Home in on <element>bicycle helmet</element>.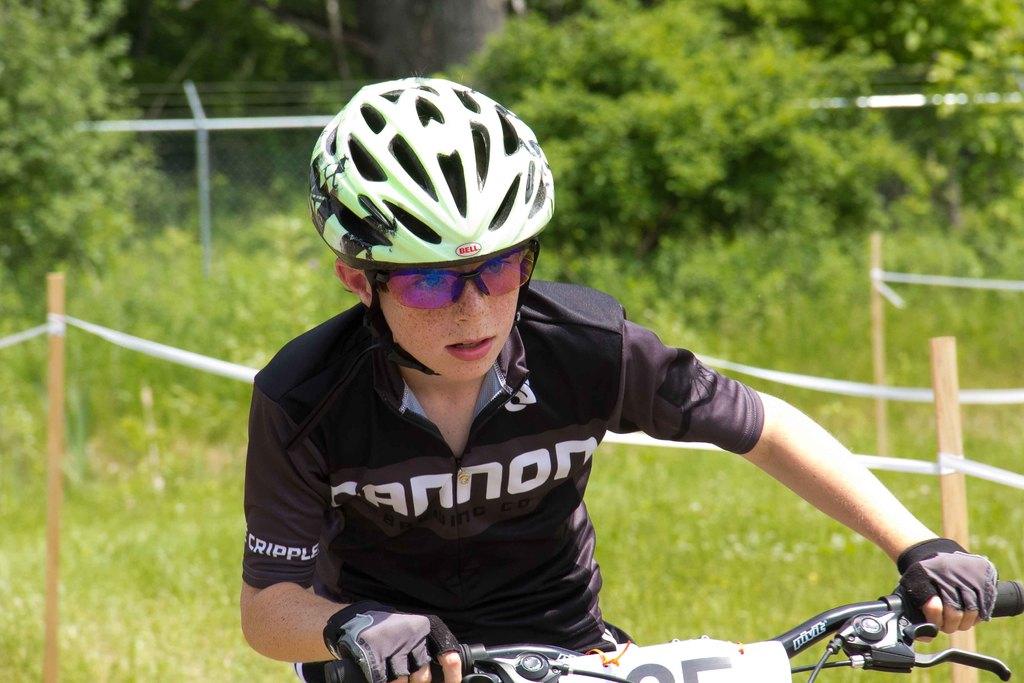
Homed in at 311,79,556,261.
